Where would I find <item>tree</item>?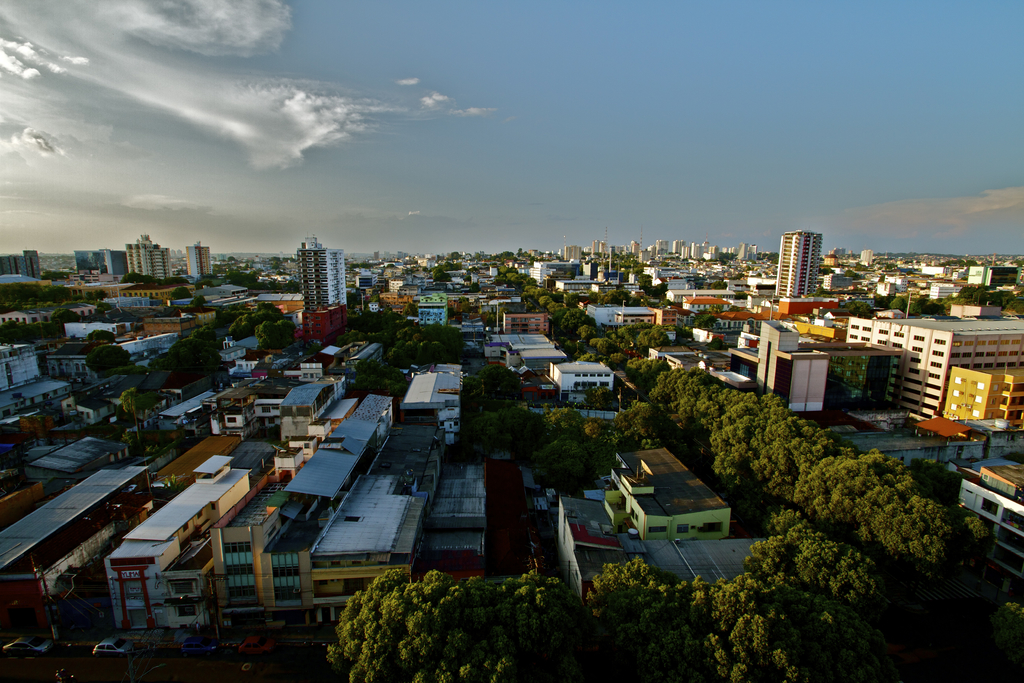
At <region>84, 327, 118, 344</region>.
